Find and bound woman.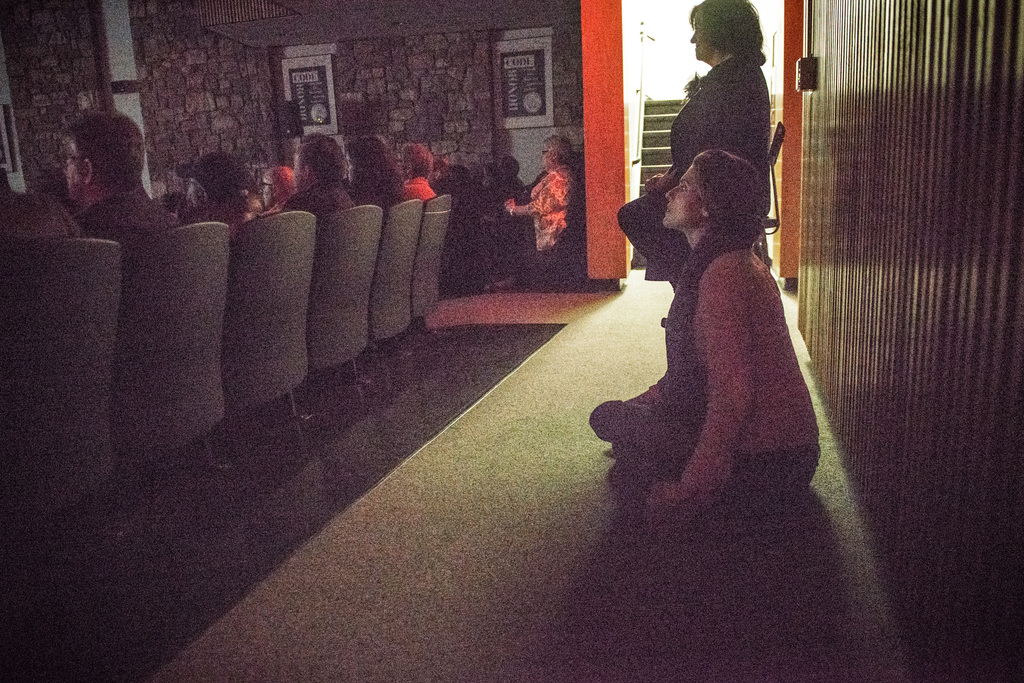
Bound: {"left": 344, "top": 138, "right": 414, "bottom": 211}.
